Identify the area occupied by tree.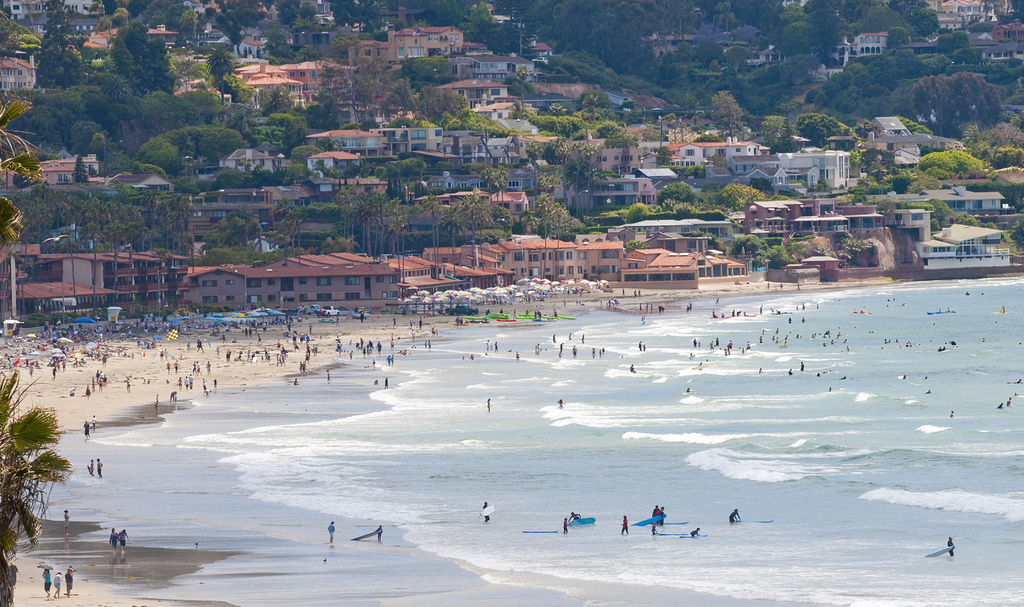
Area: l=934, t=34, r=951, b=56.
